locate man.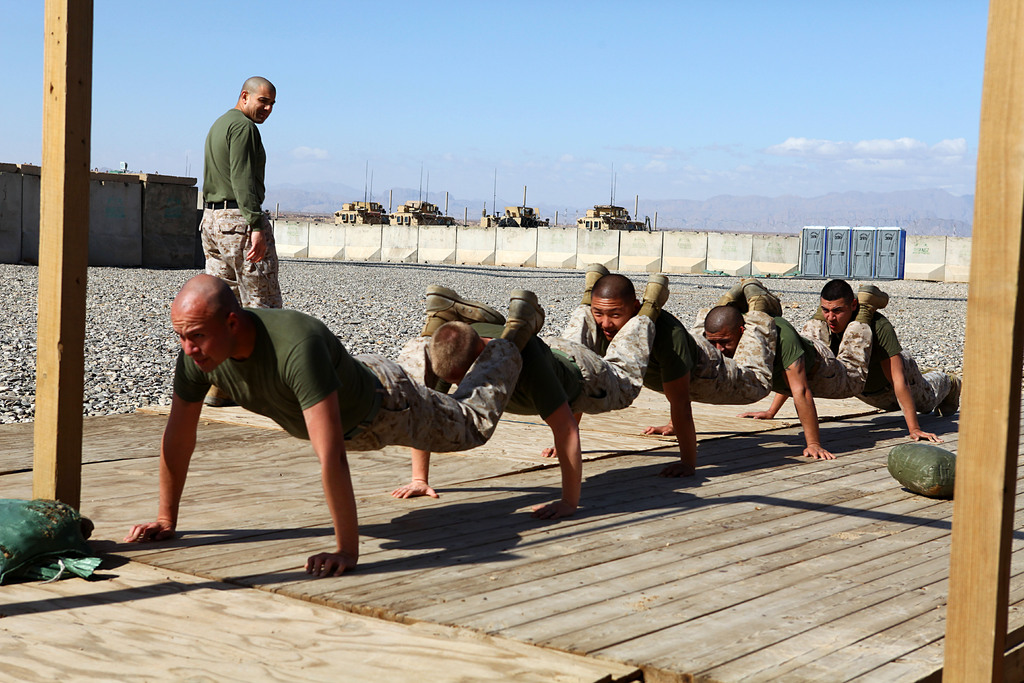
Bounding box: BBox(199, 74, 289, 413).
